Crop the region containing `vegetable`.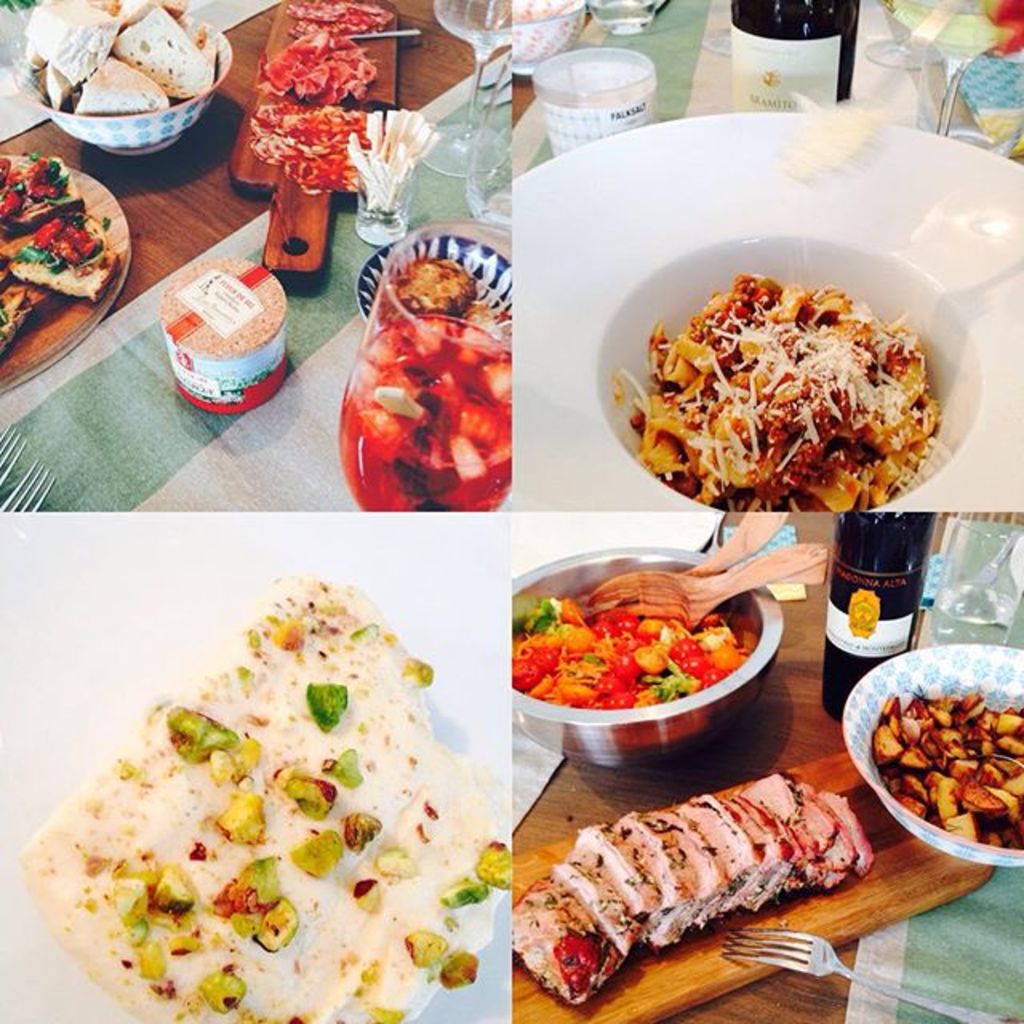
Crop region: left=307, top=682, right=339, bottom=733.
